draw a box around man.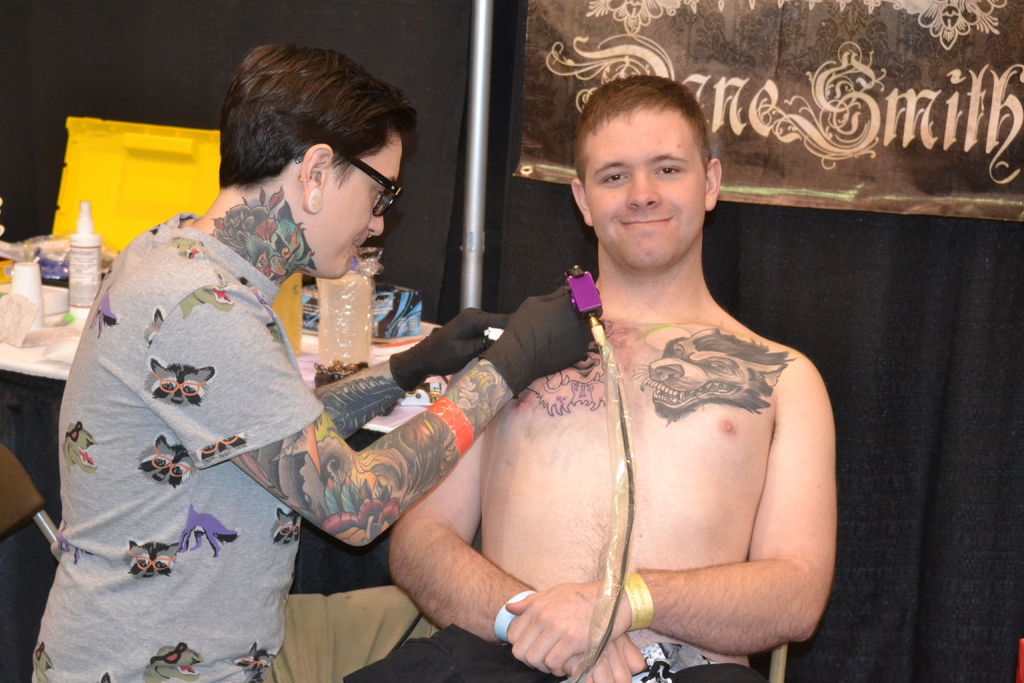
[left=396, top=99, right=847, bottom=657].
